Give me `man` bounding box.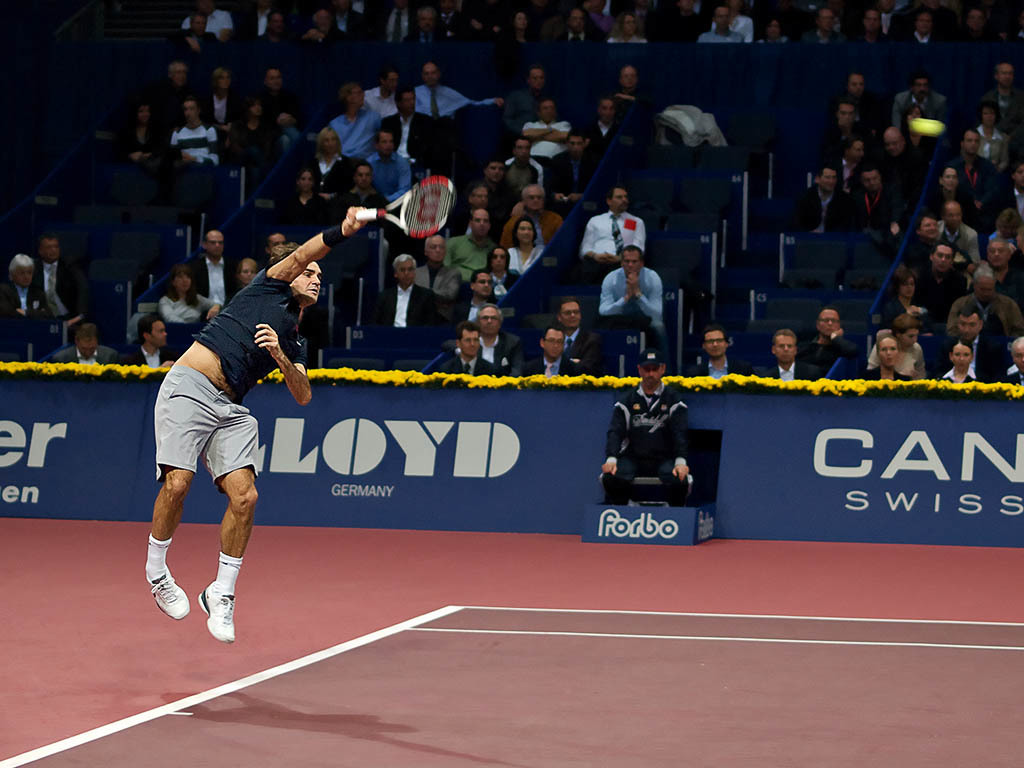
BBox(401, 1, 445, 58).
